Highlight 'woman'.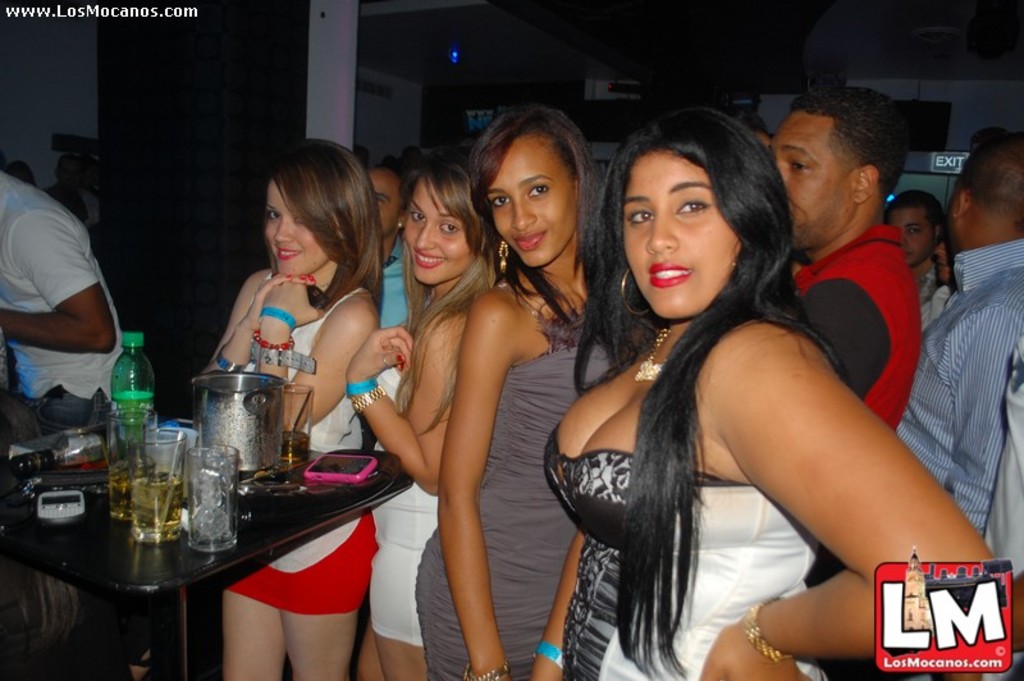
Highlighted region: BBox(532, 104, 957, 669).
